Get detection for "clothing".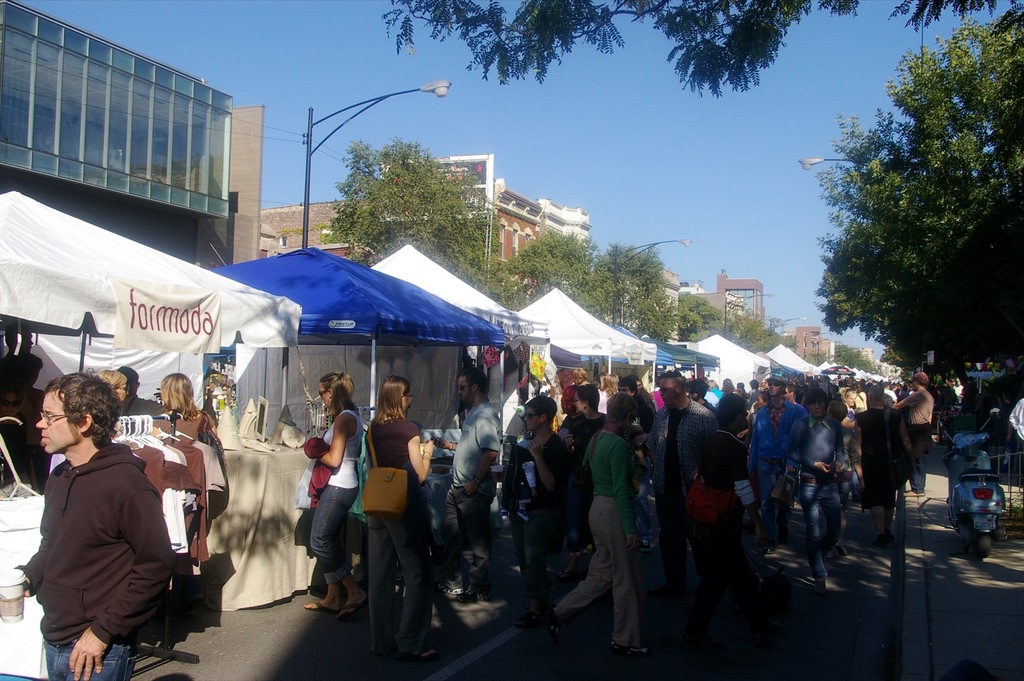
Detection: [x1=303, y1=408, x2=360, y2=580].
